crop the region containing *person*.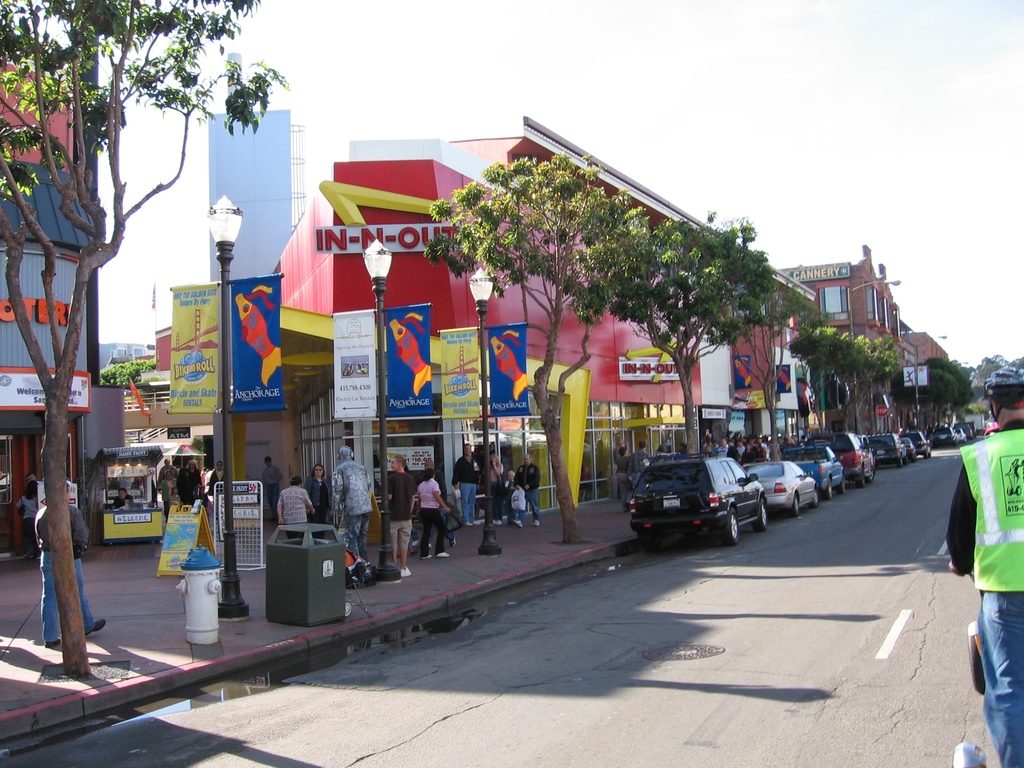
Crop region: <region>948, 367, 1023, 767</region>.
